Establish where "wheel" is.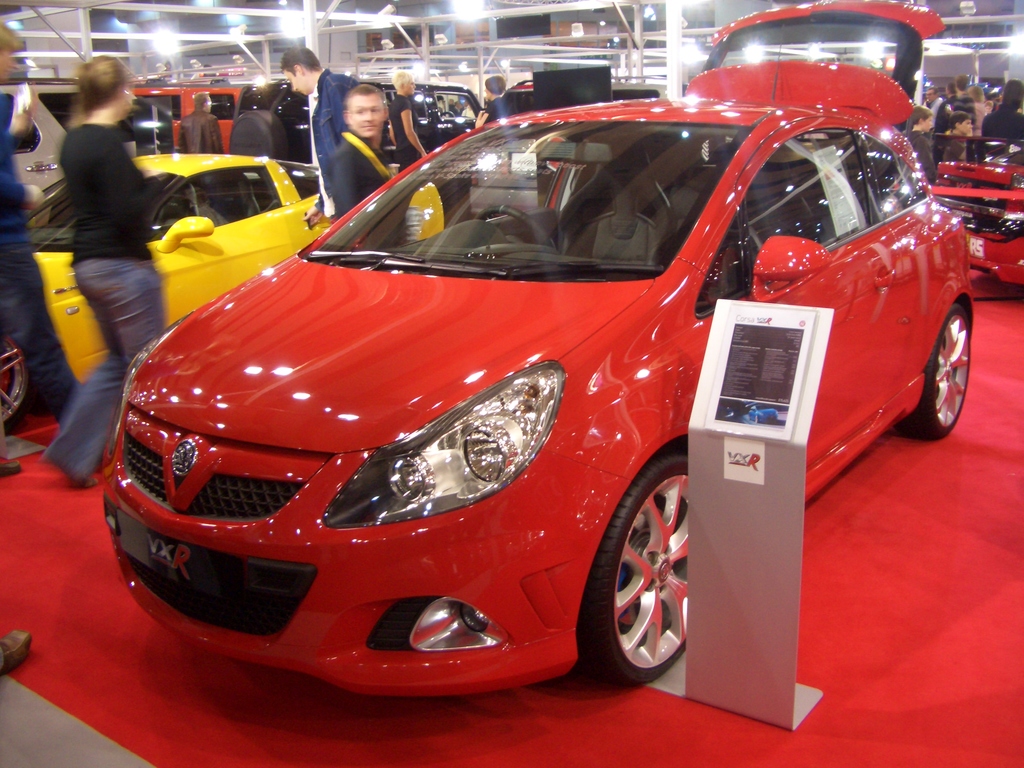
Established at <box>0,333,29,431</box>.
